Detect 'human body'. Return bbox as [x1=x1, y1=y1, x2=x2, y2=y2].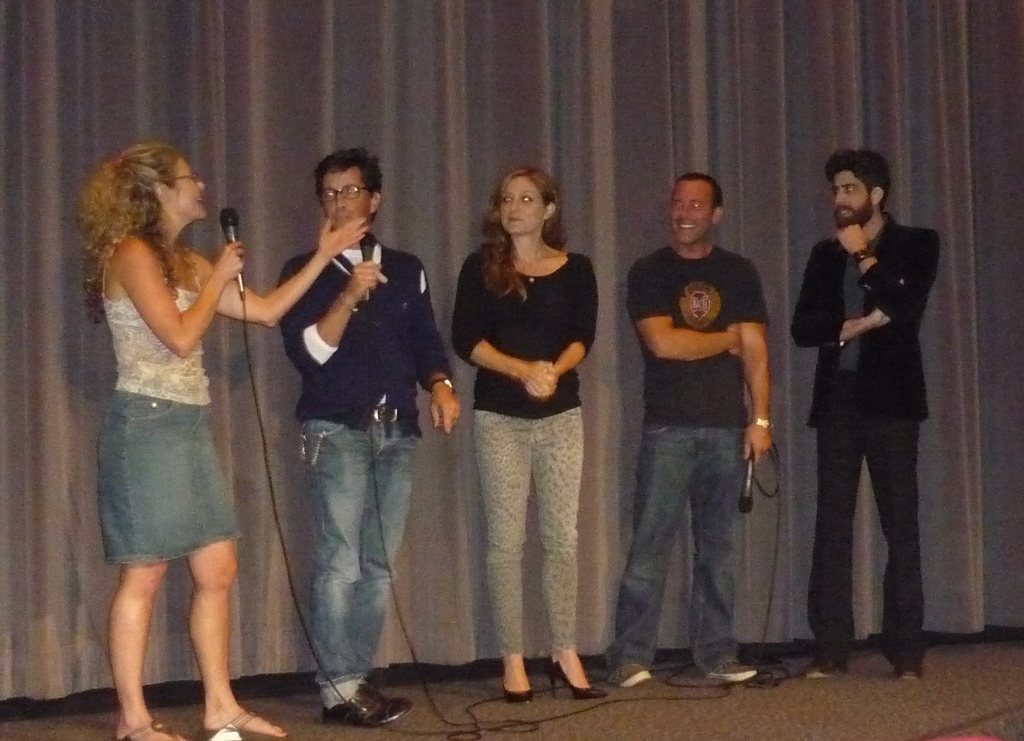
[x1=800, y1=153, x2=935, y2=680].
